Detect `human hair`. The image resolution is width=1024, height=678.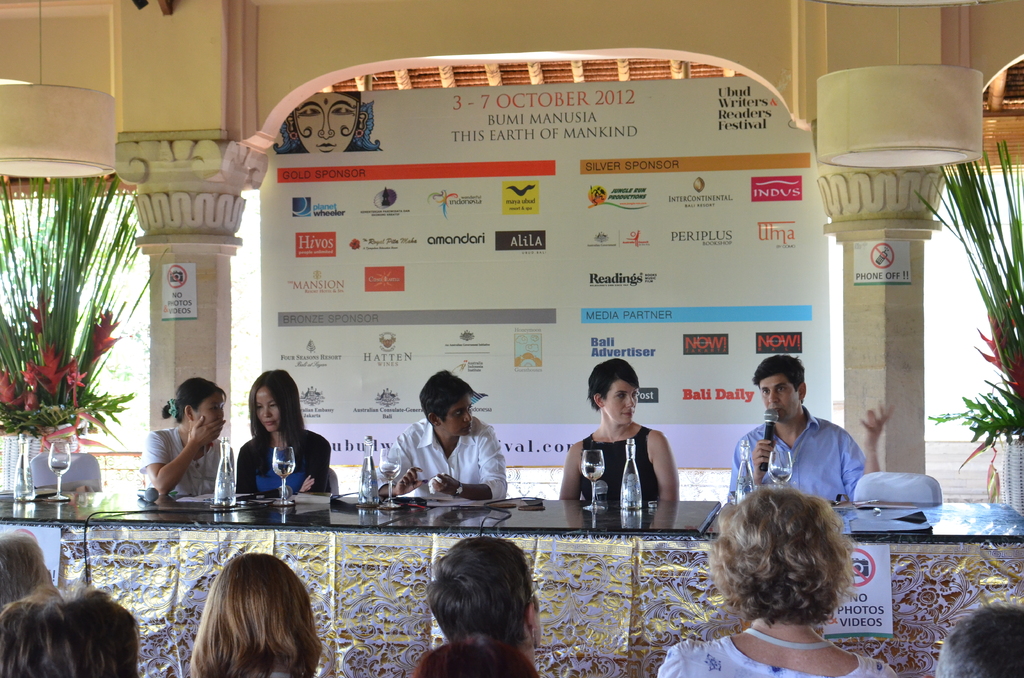
x1=584 y1=359 x2=644 y2=412.
